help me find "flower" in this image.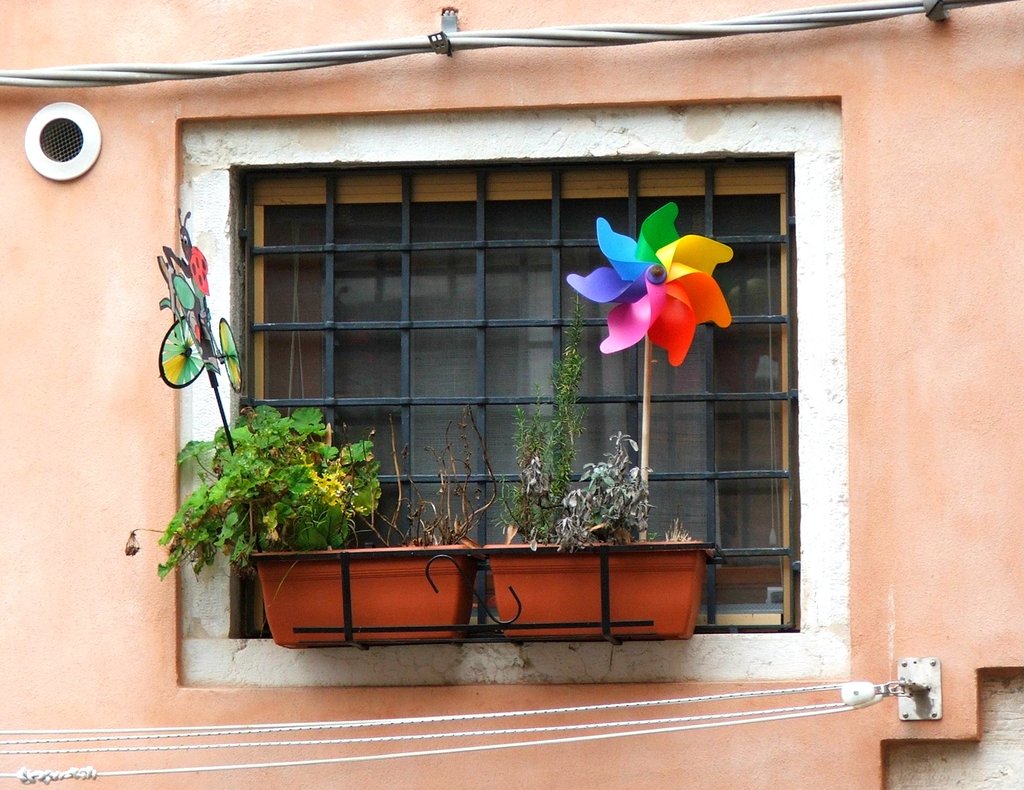
Found it: box=[575, 204, 744, 382].
